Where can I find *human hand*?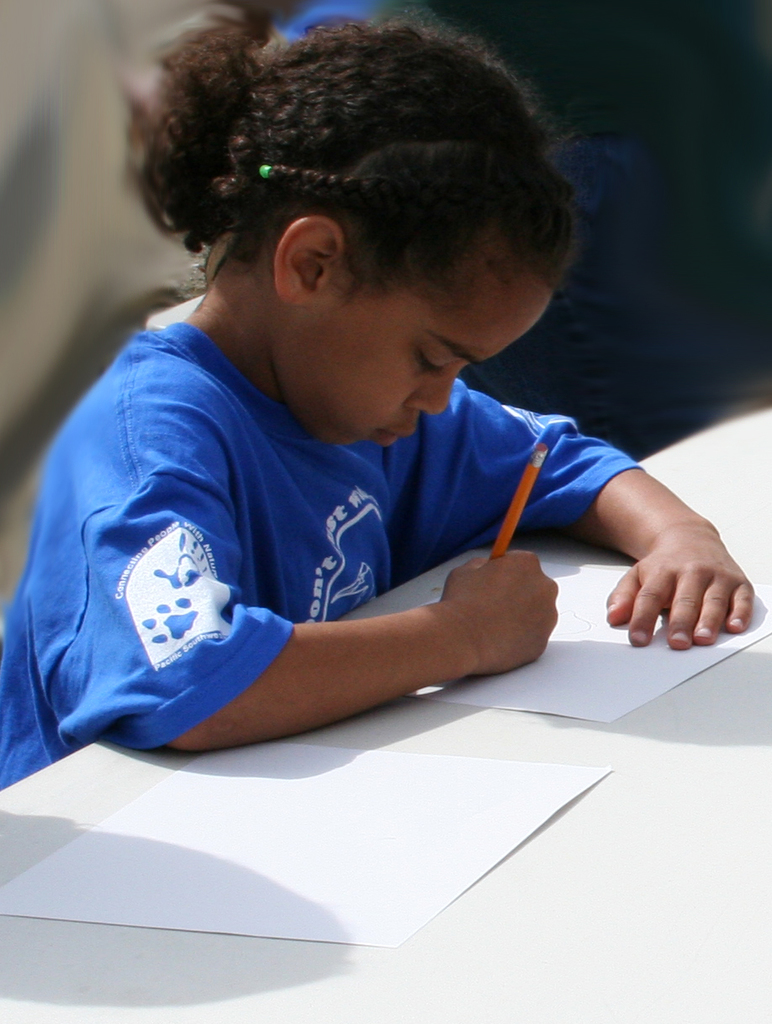
You can find it at (left=377, top=536, right=603, bottom=666).
